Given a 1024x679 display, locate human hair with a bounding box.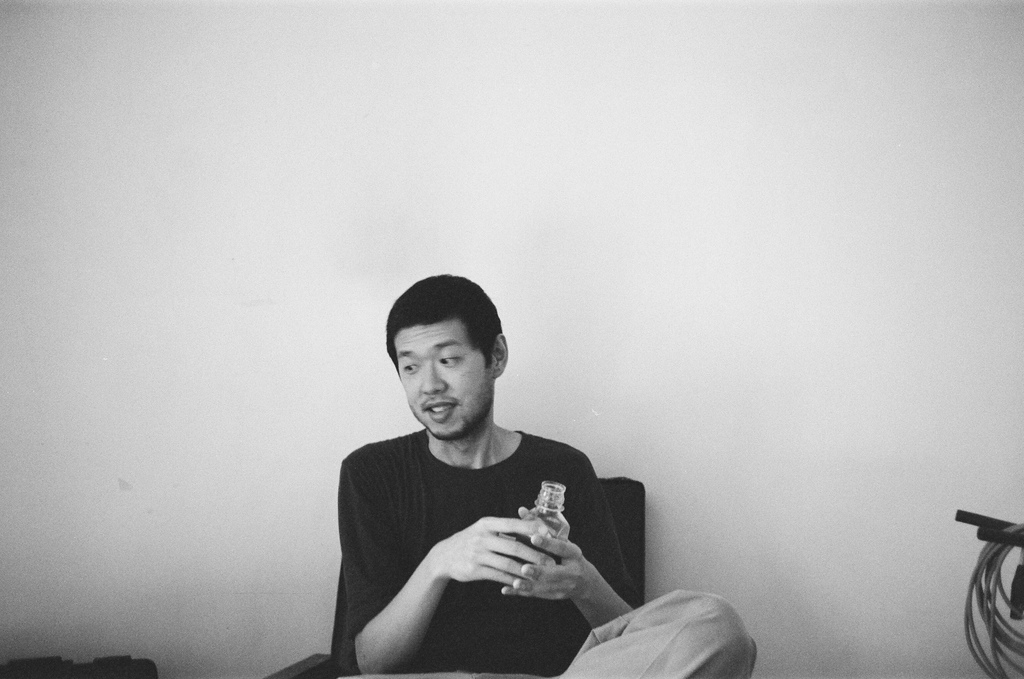
Located: box(391, 277, 519, 413).
